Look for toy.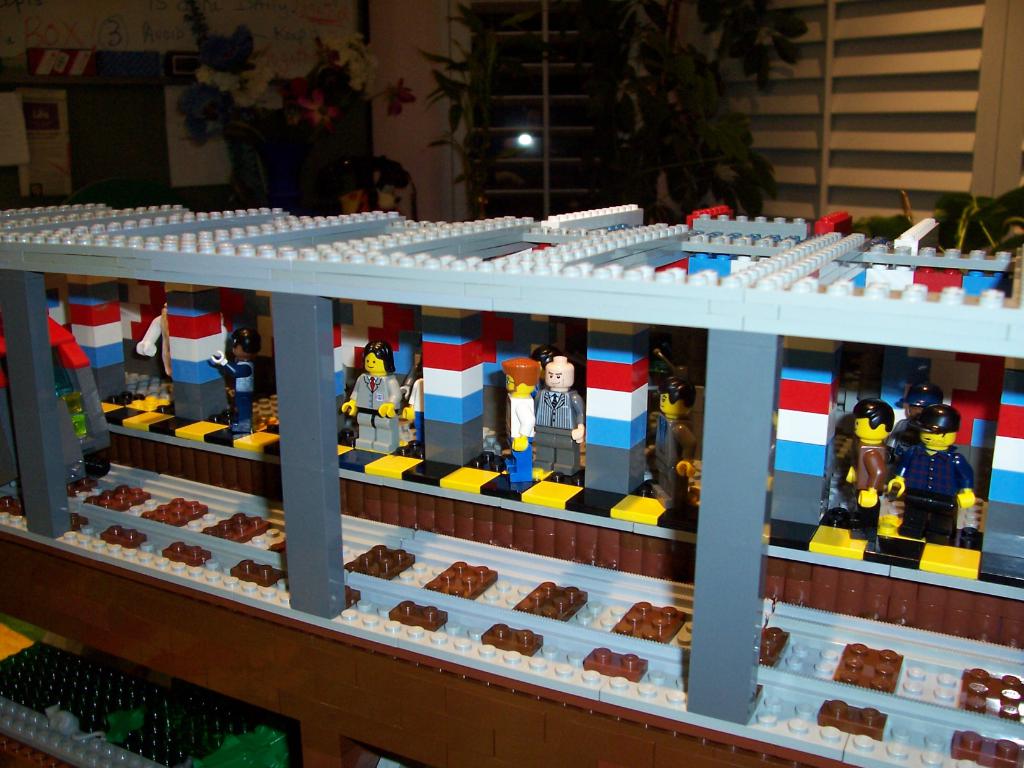
Found: bbox=[405, 379, 425, 460].
